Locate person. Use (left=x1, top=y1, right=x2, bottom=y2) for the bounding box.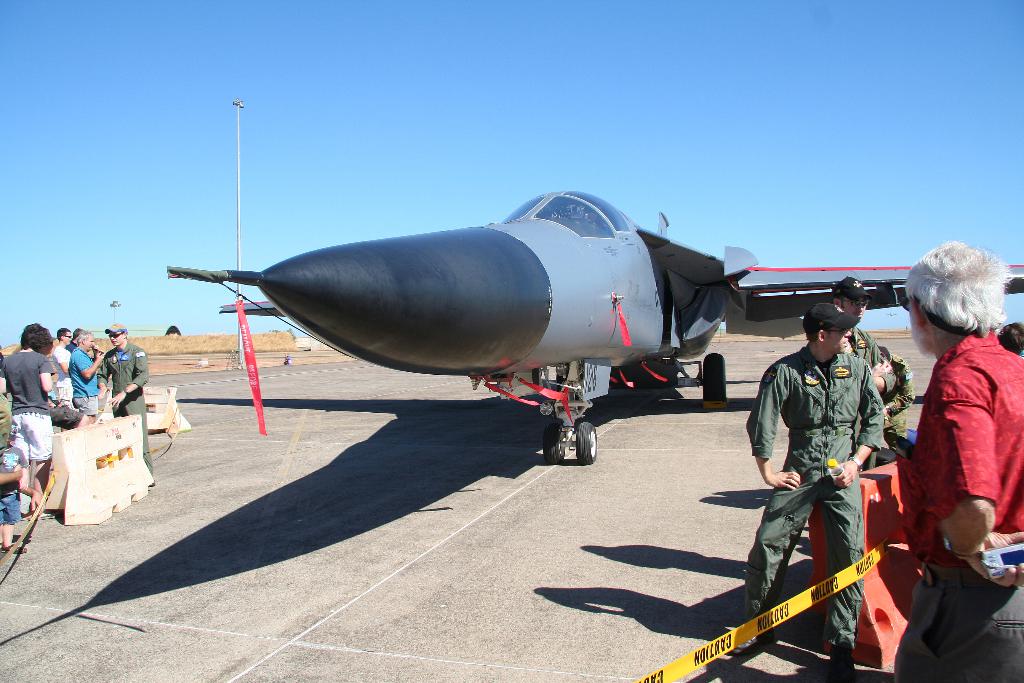
(left=900, top=238, right=1023, bottom=682).
